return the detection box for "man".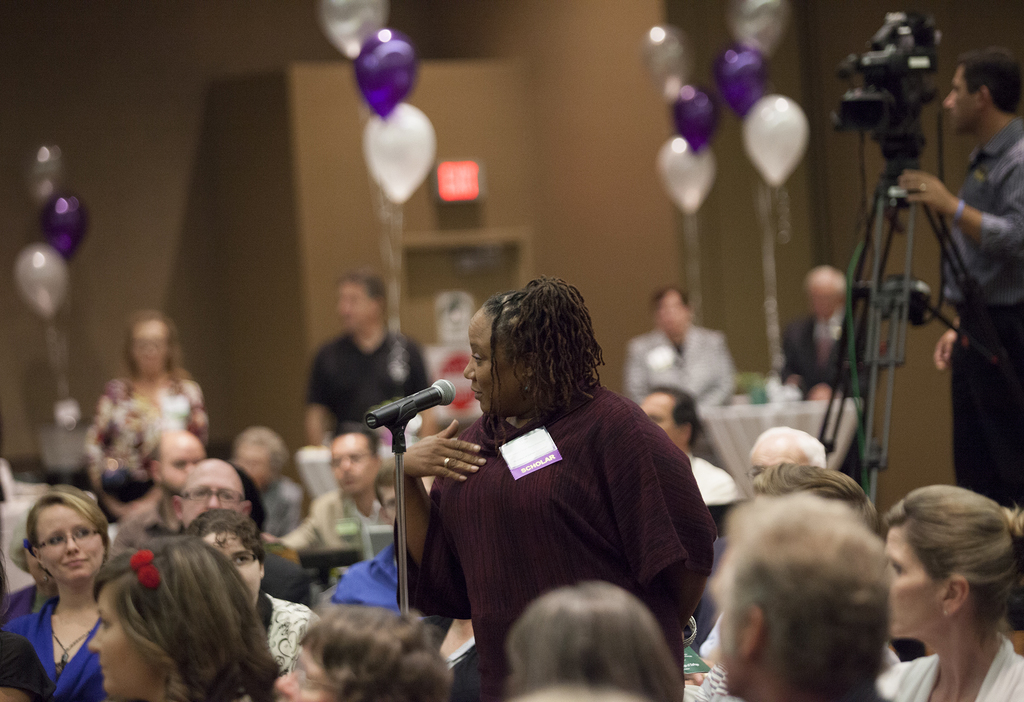
locate(299, 269, 435, 459).
